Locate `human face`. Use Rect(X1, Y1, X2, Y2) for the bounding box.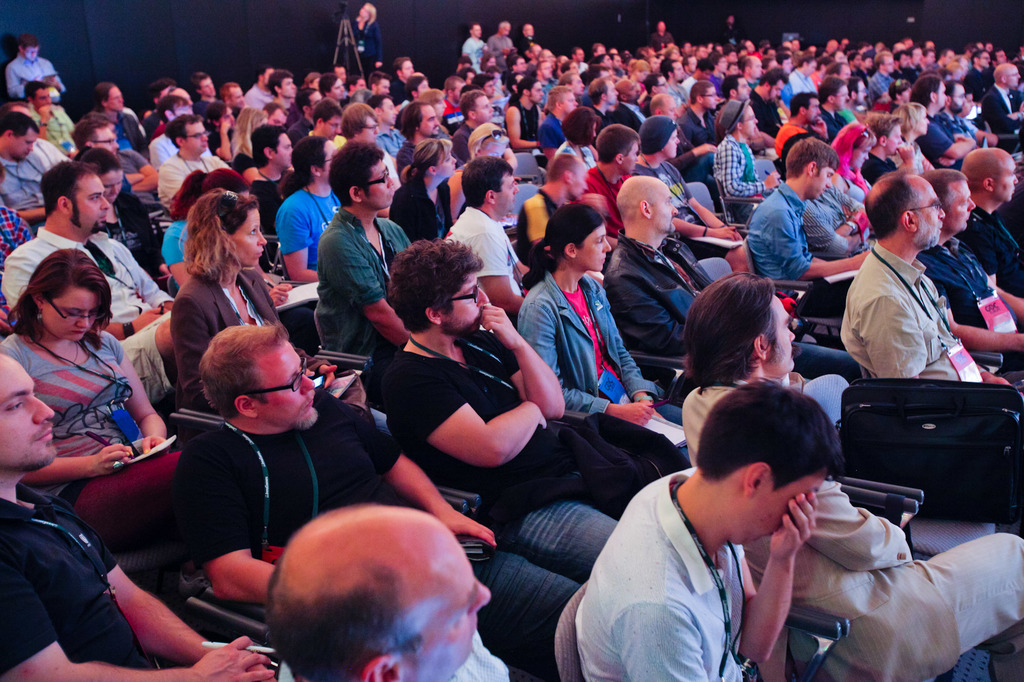
Rect(257, 339, 318, 425).
